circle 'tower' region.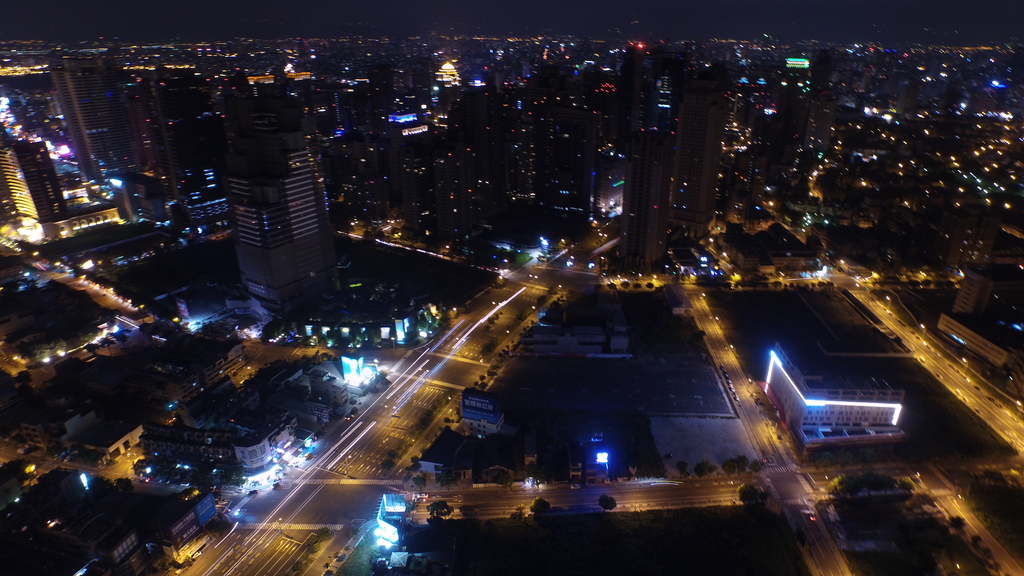
Region: (left=623, top=125, right=669, bottom=270).
